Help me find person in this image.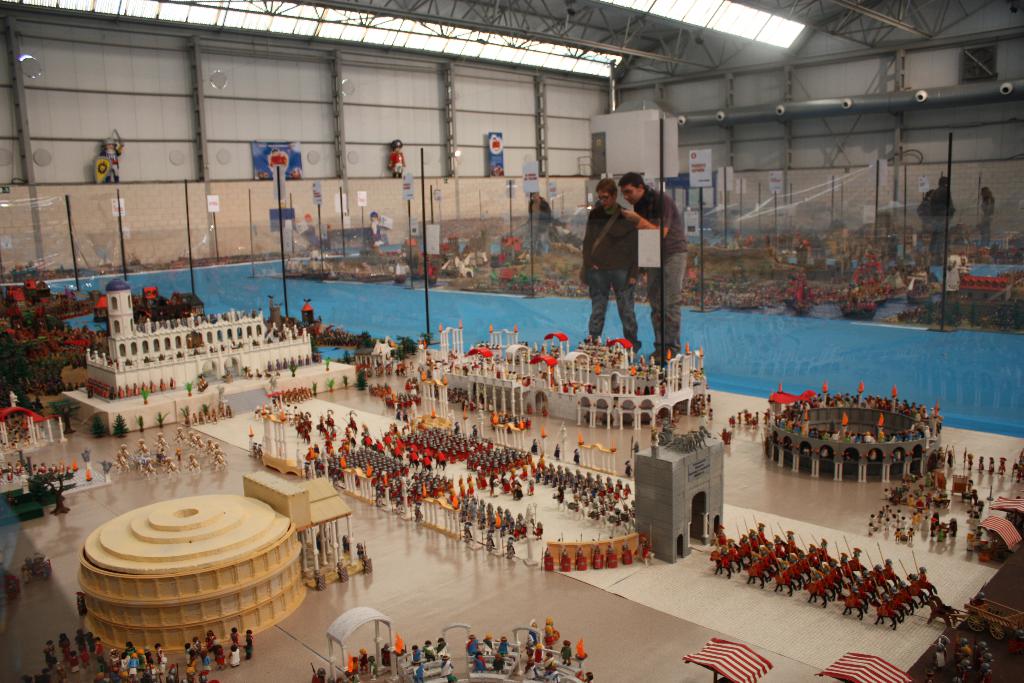
Found it: locate(102, 139, 122, 180).
